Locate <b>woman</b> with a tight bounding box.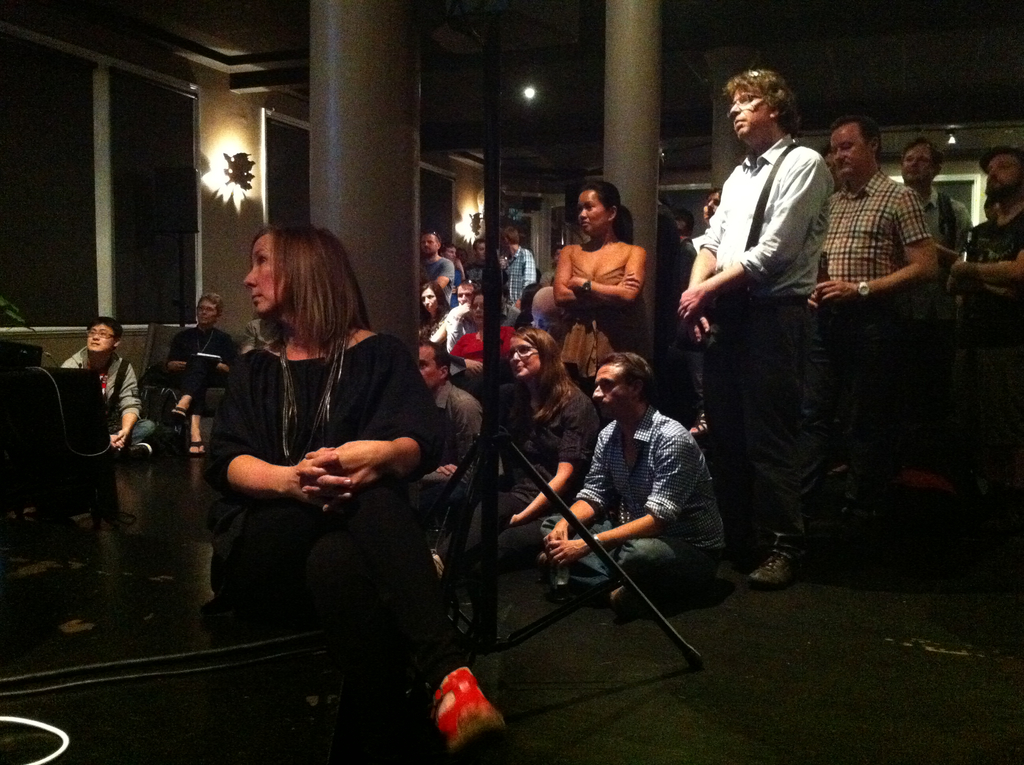
box=[553, 179, 644, 392].
